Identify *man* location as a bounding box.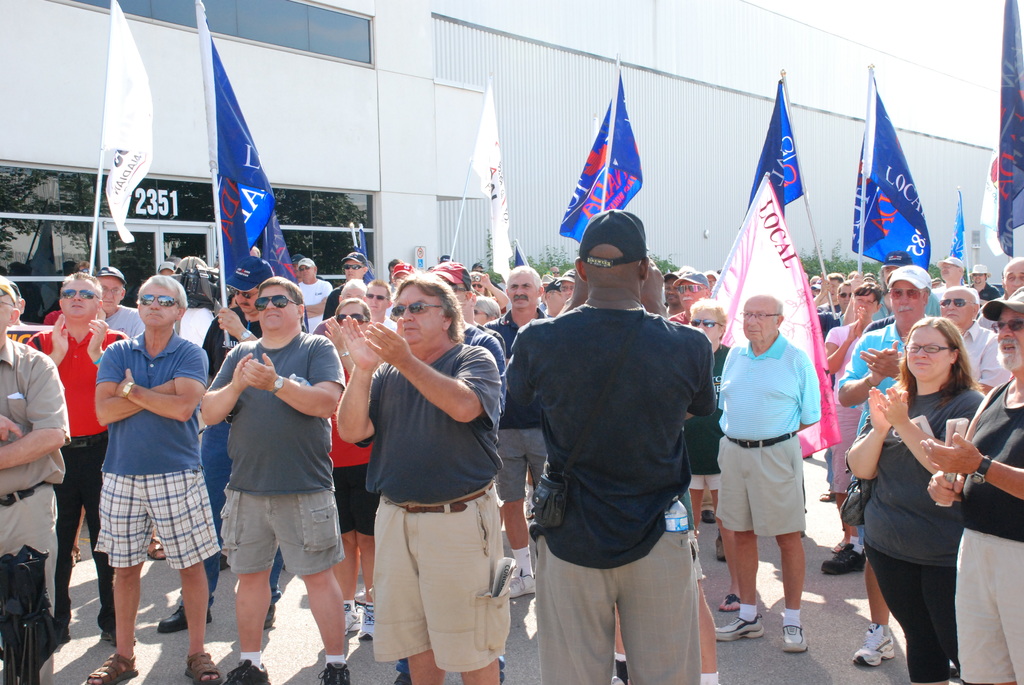
detection(556, 267, 575, 304).
